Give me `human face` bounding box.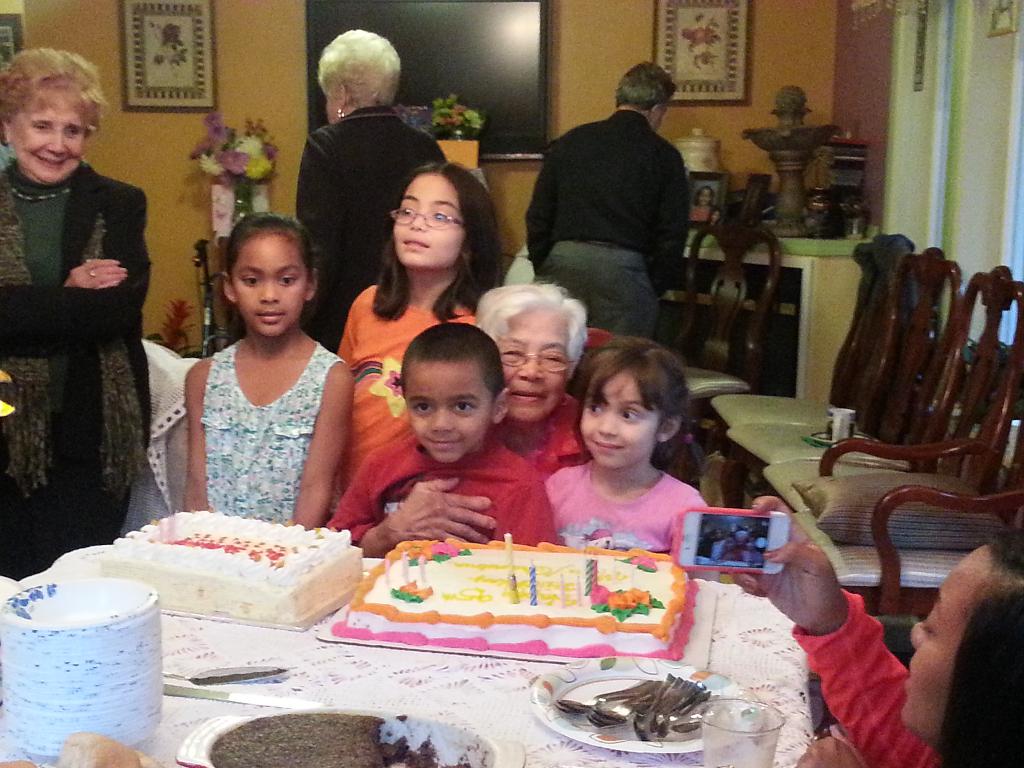
Rect(391, 181, 467, 267).
